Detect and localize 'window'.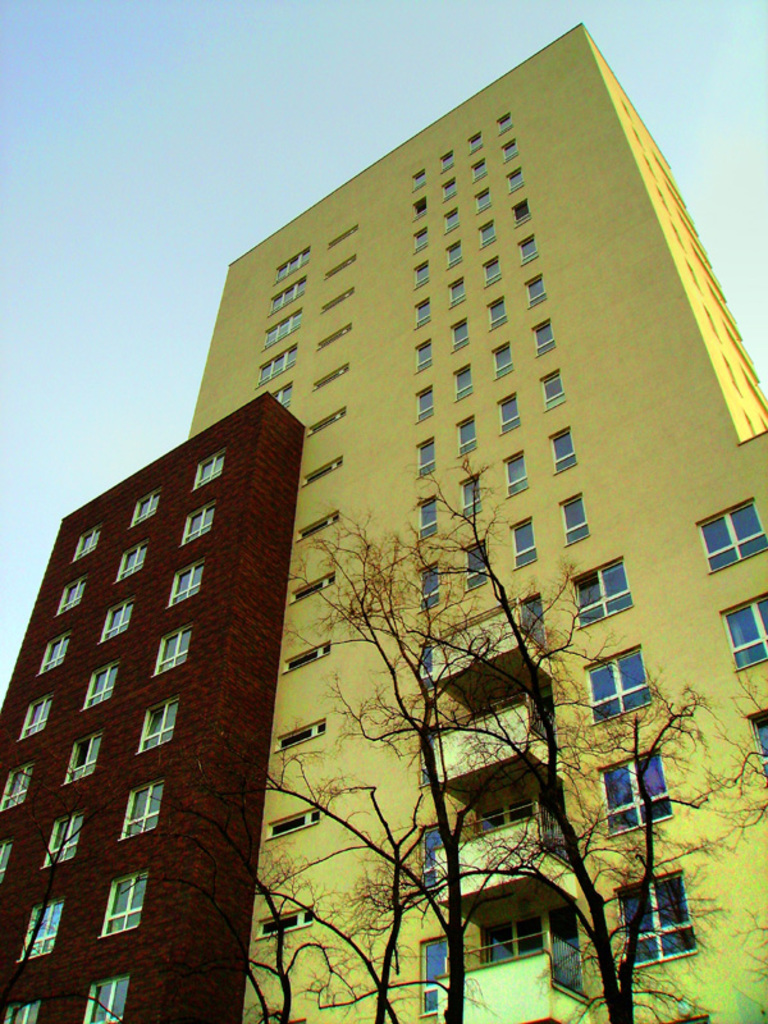
Localized at <bbox>15, 899, 63, 960</bbox>.
